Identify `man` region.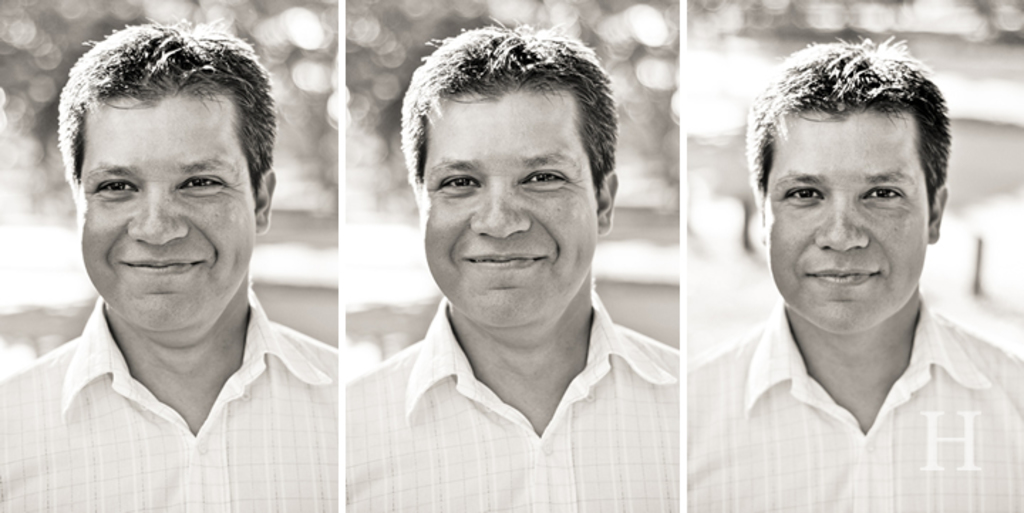
Region: bbox=[0, 13, 338, 512].
